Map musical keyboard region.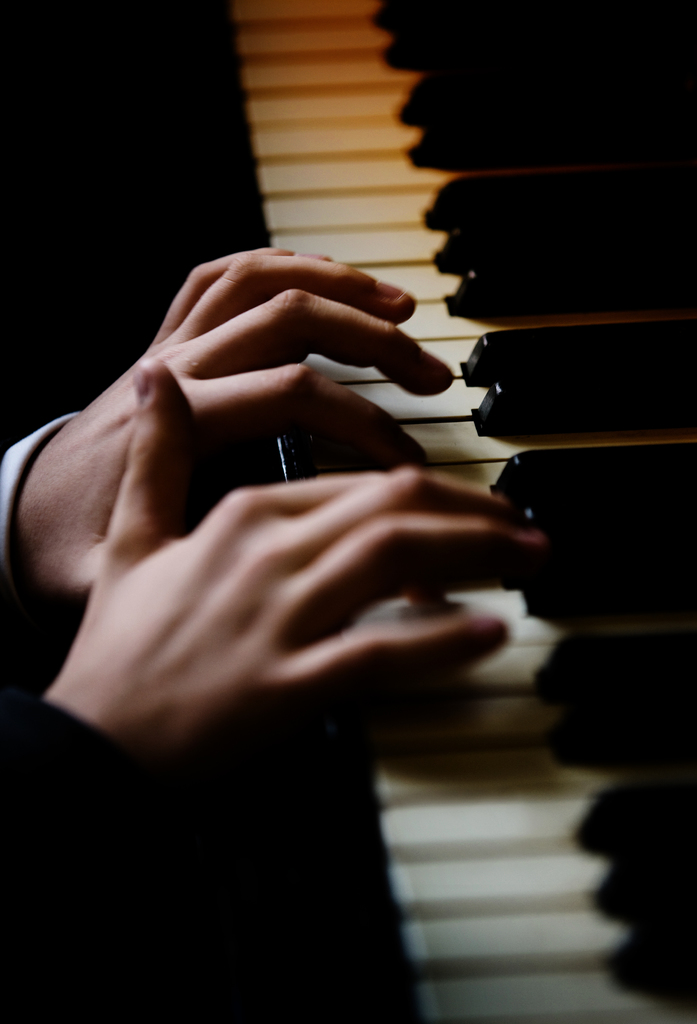
Mapped to box(216, 0, 696, 1023).
